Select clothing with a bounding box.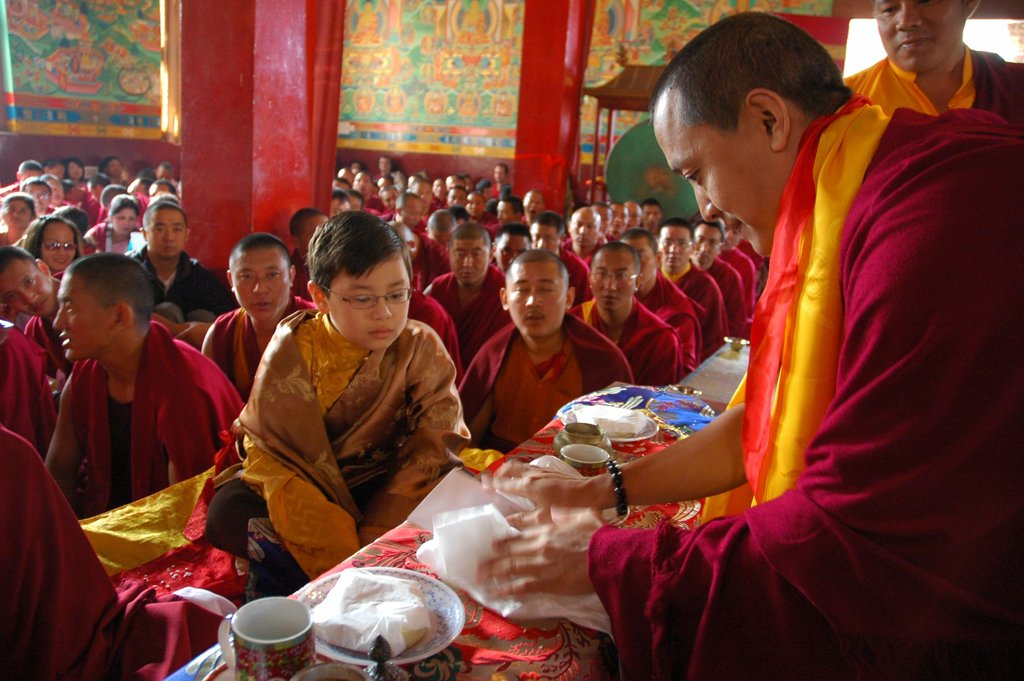
x1=637, y1=252, x2=697, y2=390.
